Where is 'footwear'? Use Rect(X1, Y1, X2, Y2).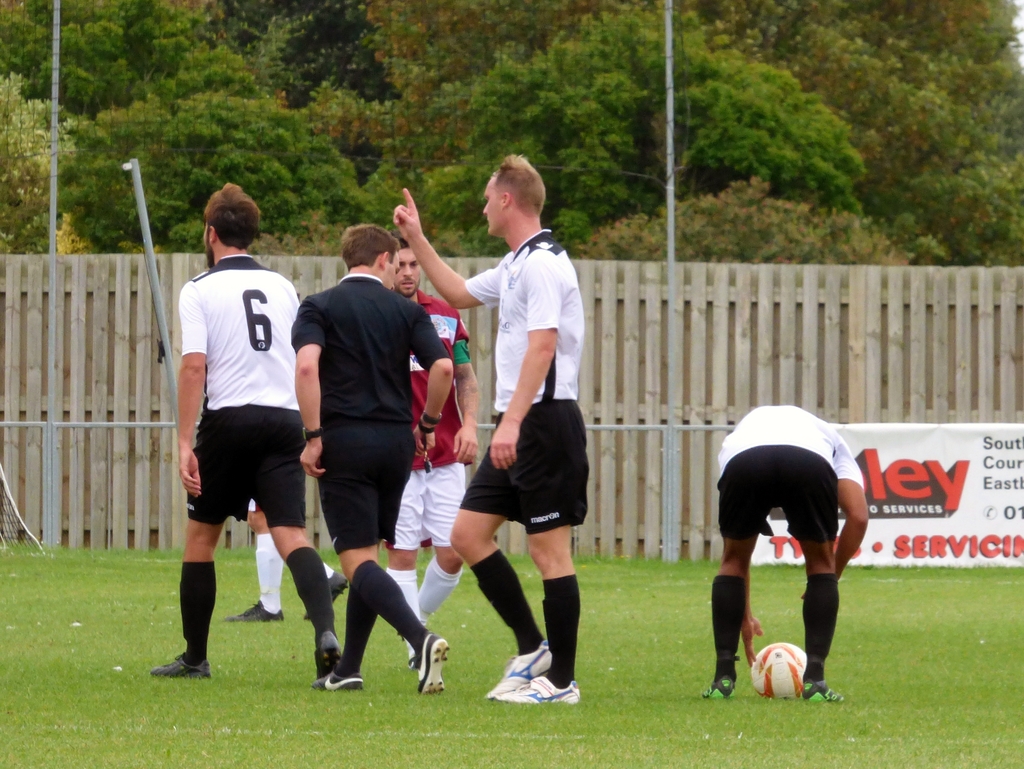
Rect(700, 675, 734, 699).
